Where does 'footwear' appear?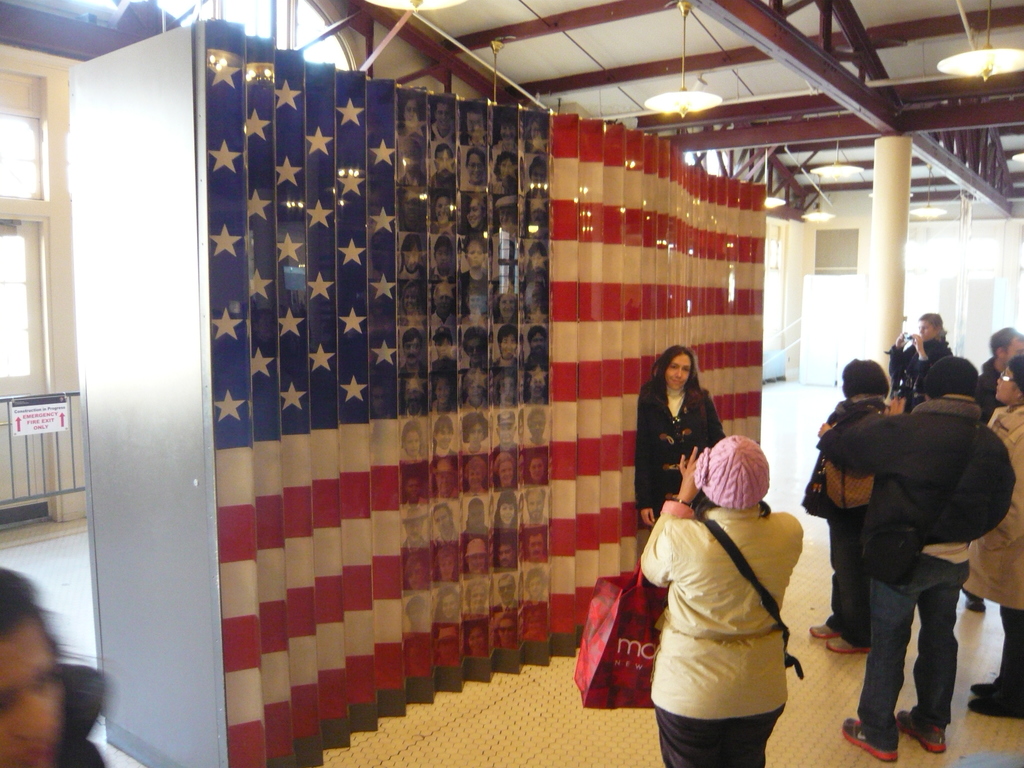
Appears at 962 593 984 610.
